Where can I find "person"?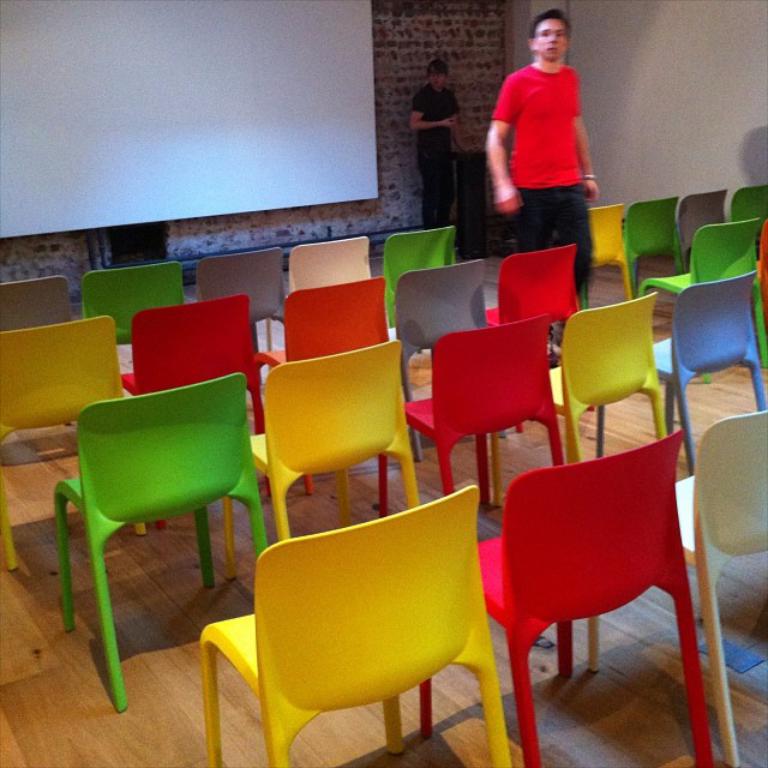
You can find it at left=410, top=59, right=481, bottom=228.
